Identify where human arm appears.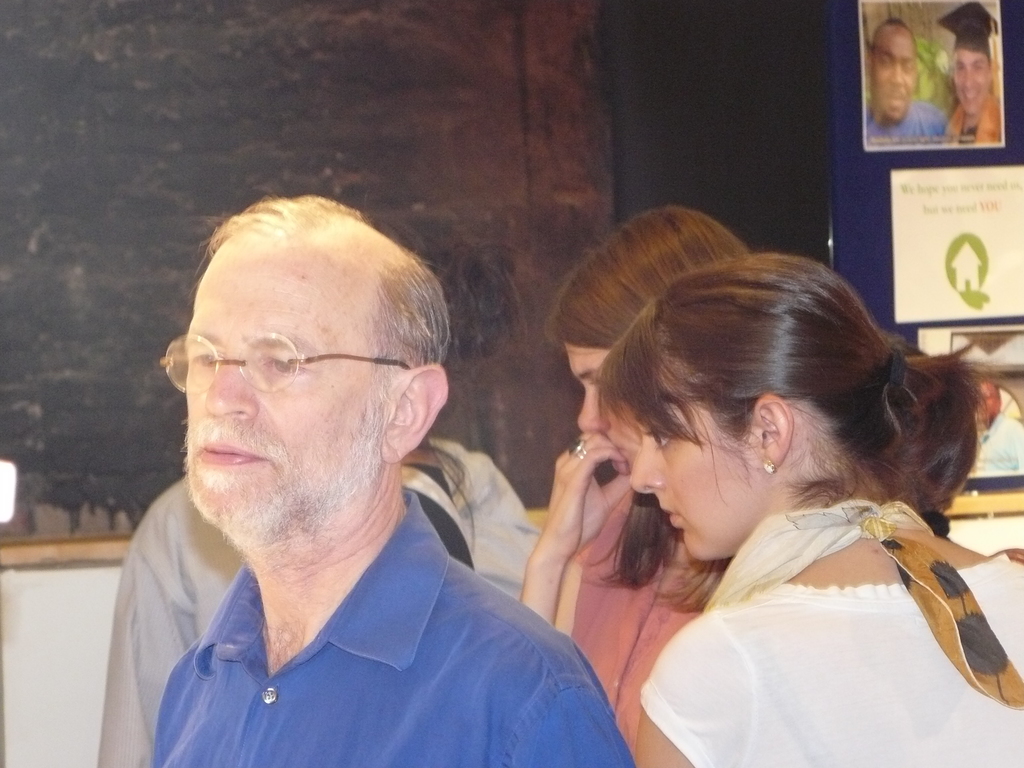
Appears at [91,502,205,767].
